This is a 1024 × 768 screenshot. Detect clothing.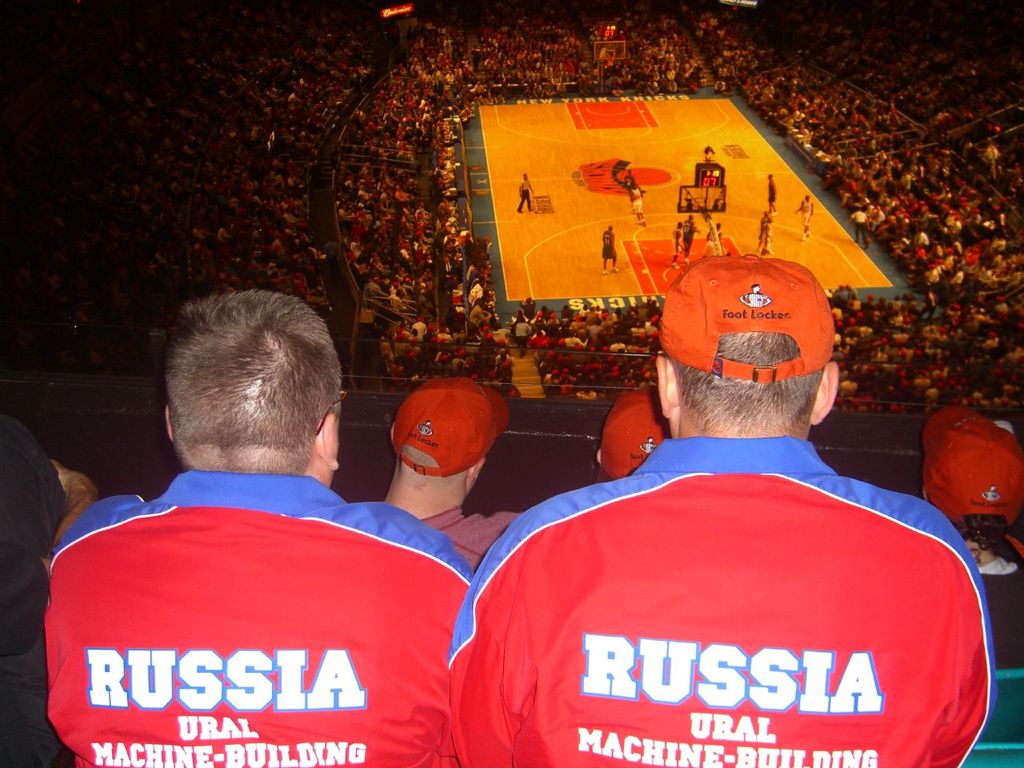
462,408,1017,755.
